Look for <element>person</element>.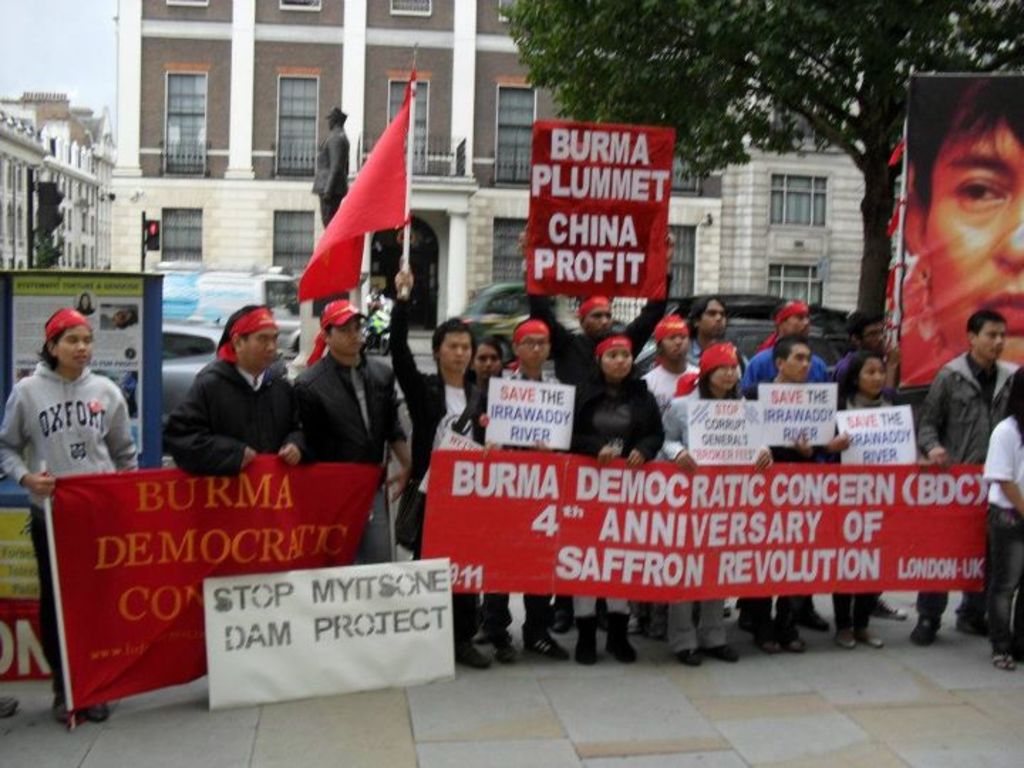
Found: [310,107,353,235].
